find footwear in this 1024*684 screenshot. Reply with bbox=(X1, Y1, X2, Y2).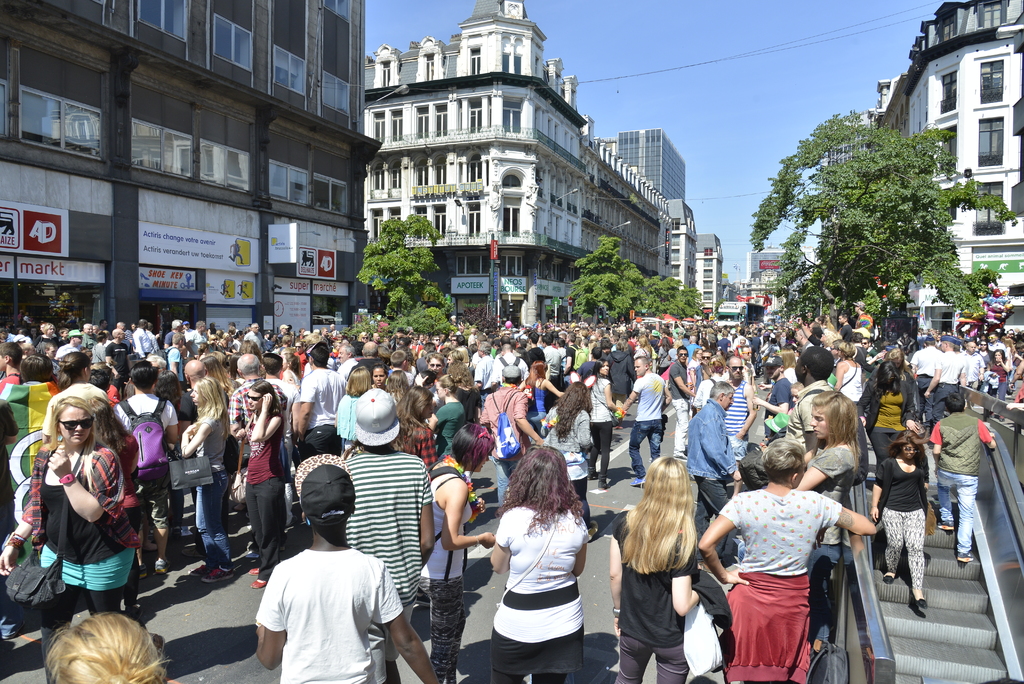
bbox=(635, 477, 645, 488).
